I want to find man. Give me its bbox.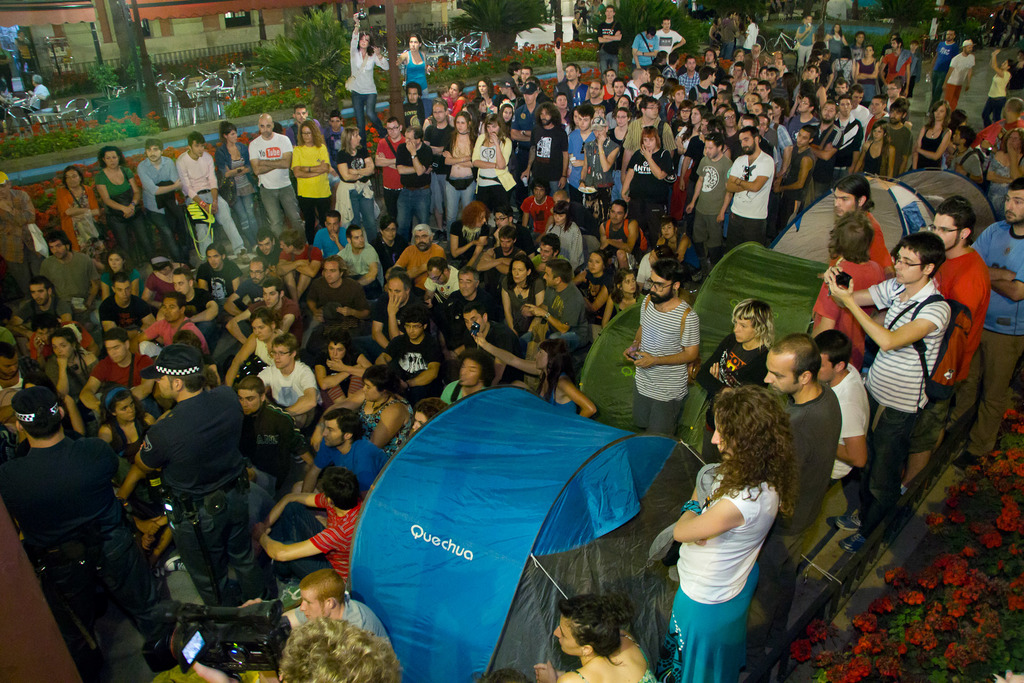
region(0, 172, 51, 301).
